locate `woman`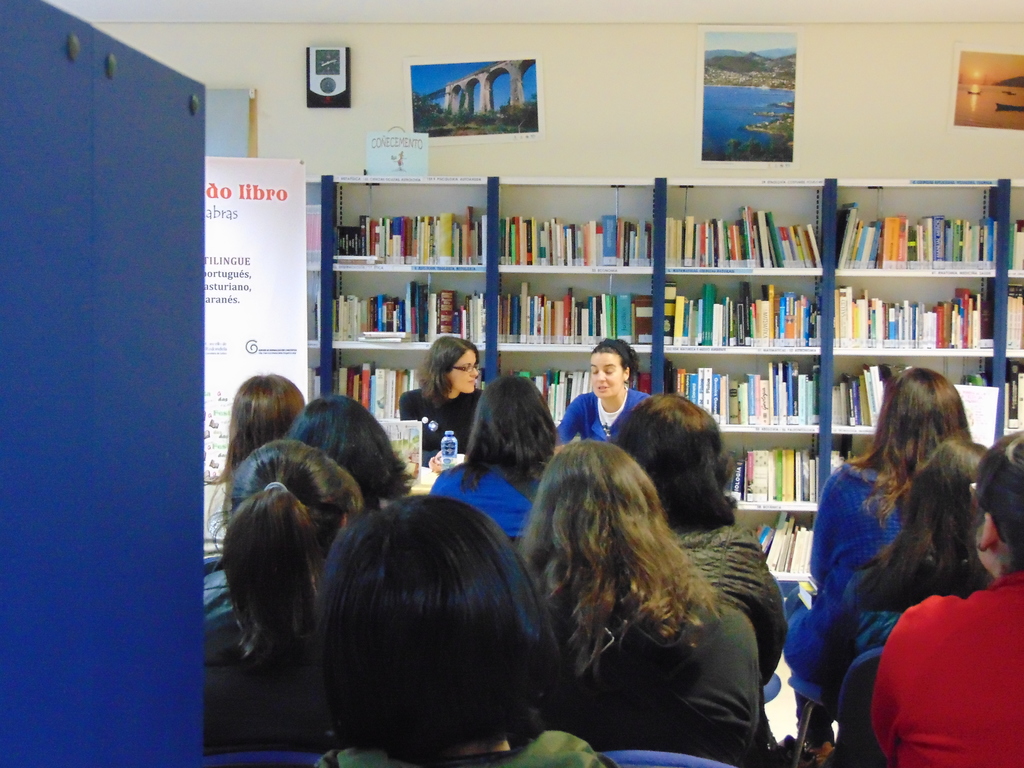
(776, 364, 977, 754)
